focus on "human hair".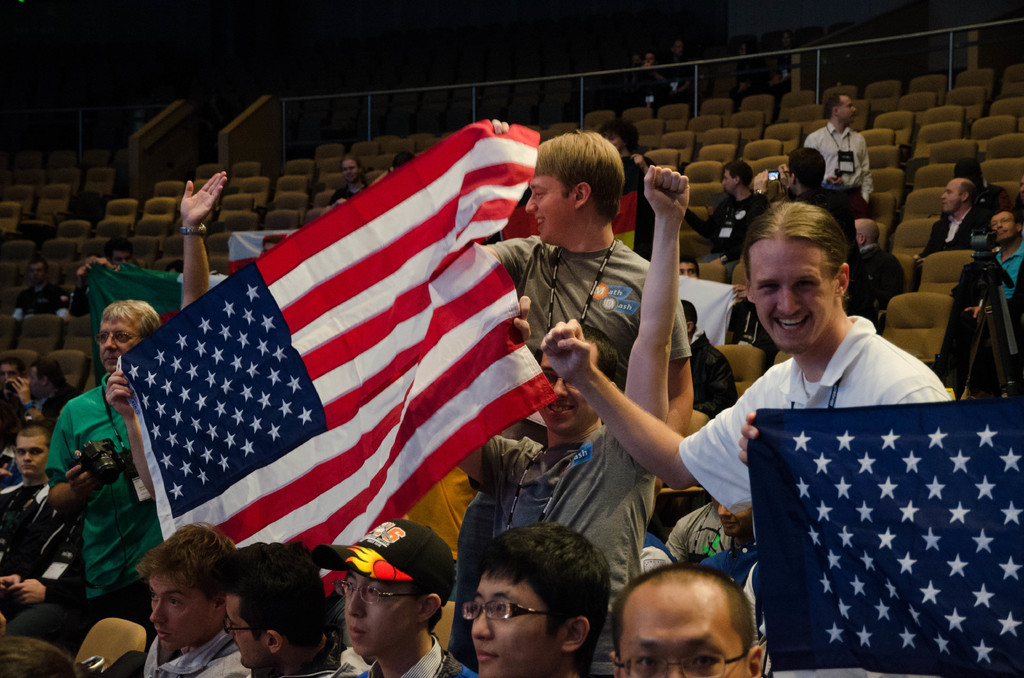
Focused at 17, 426, 50, 452.
